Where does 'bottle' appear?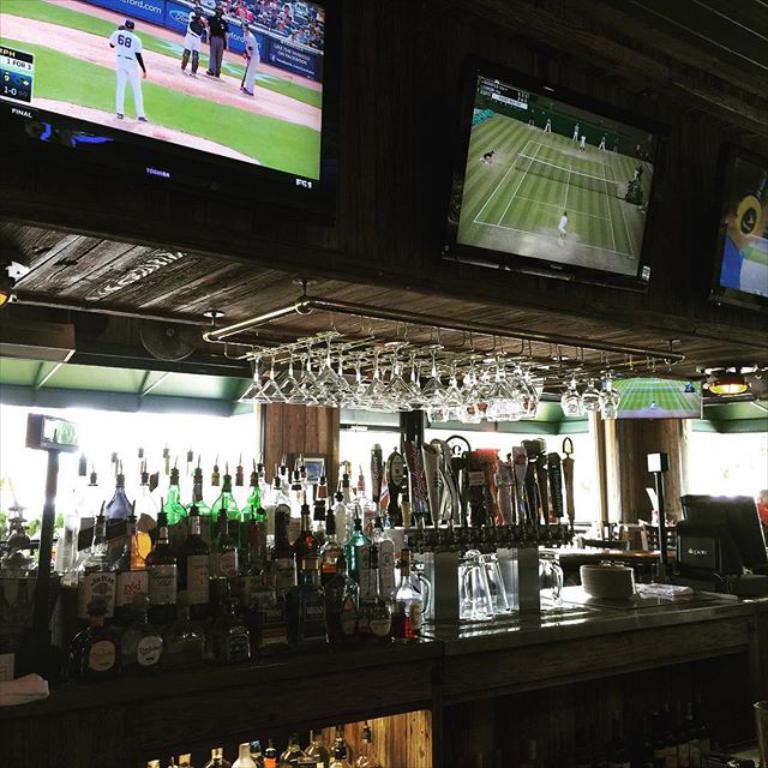
Appears at 132,467,155,511.
